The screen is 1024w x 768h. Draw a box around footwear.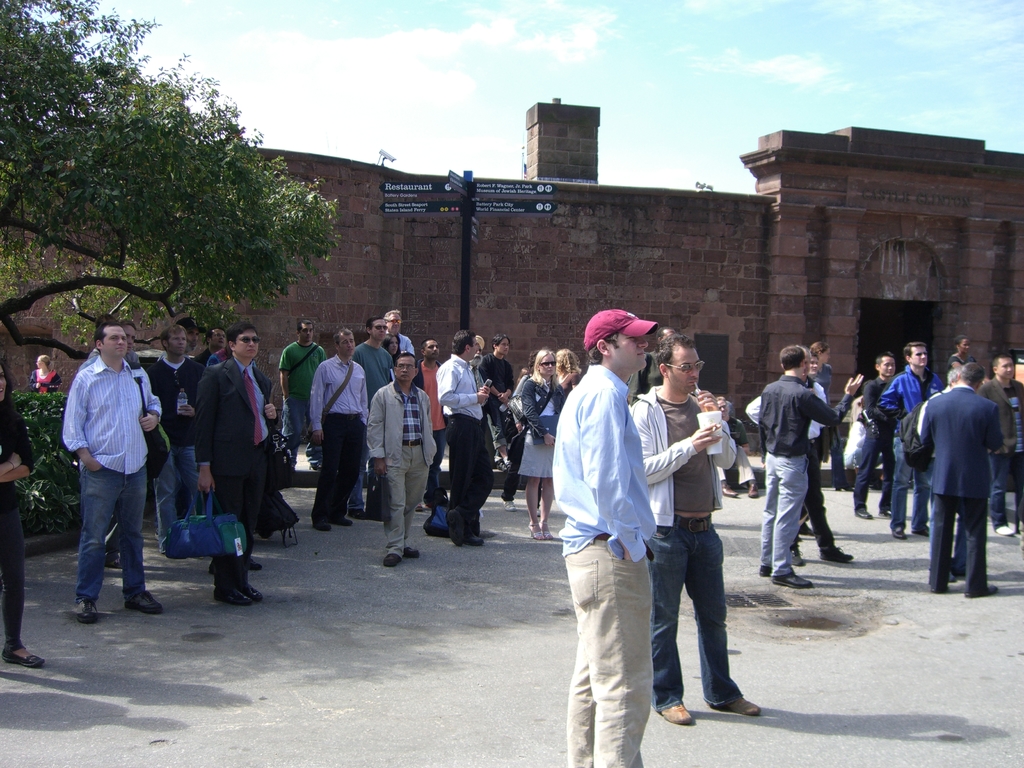
837:481:851:494.
